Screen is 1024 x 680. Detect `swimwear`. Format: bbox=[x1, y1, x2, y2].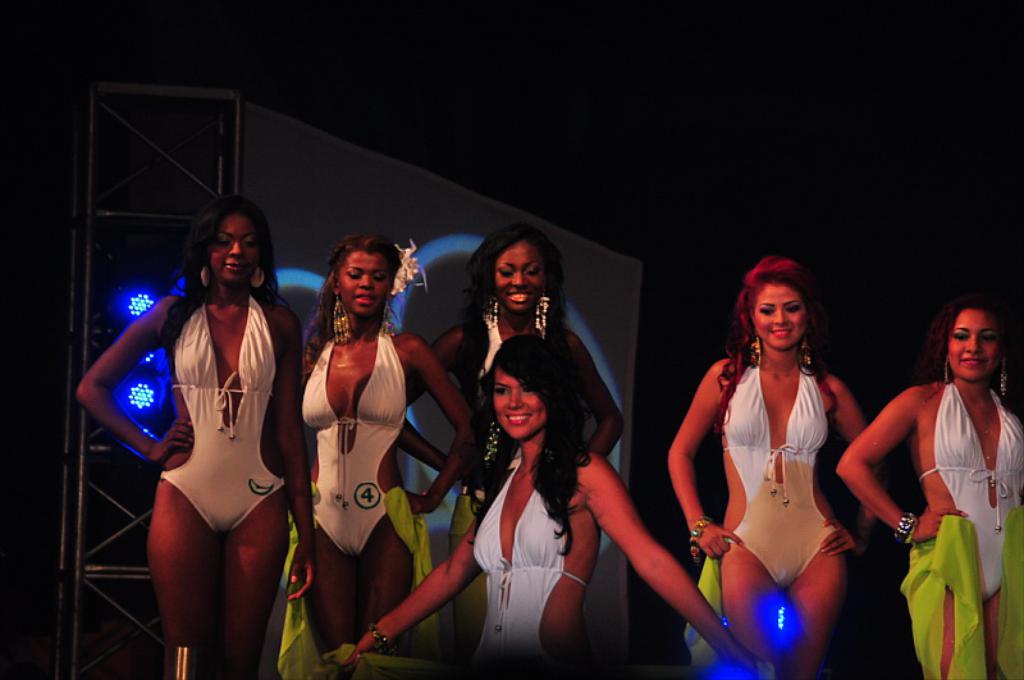
bbox=[449, 318, 554, 515].
